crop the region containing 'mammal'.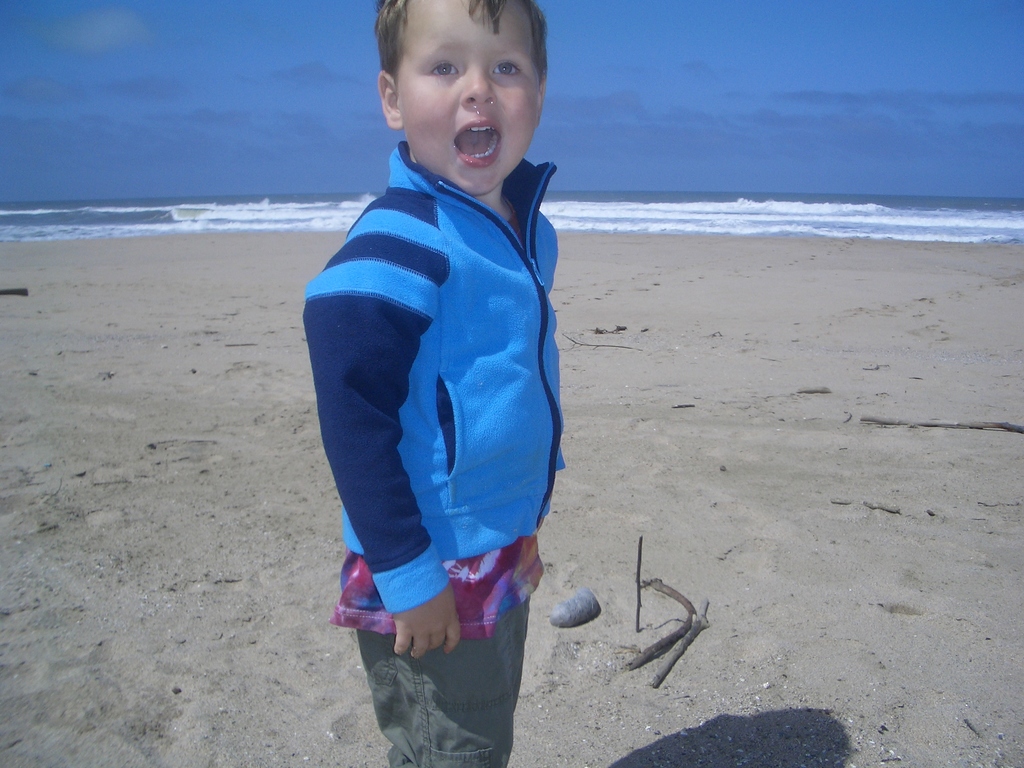
Crop region: box=[307, 150, 570, 764].
